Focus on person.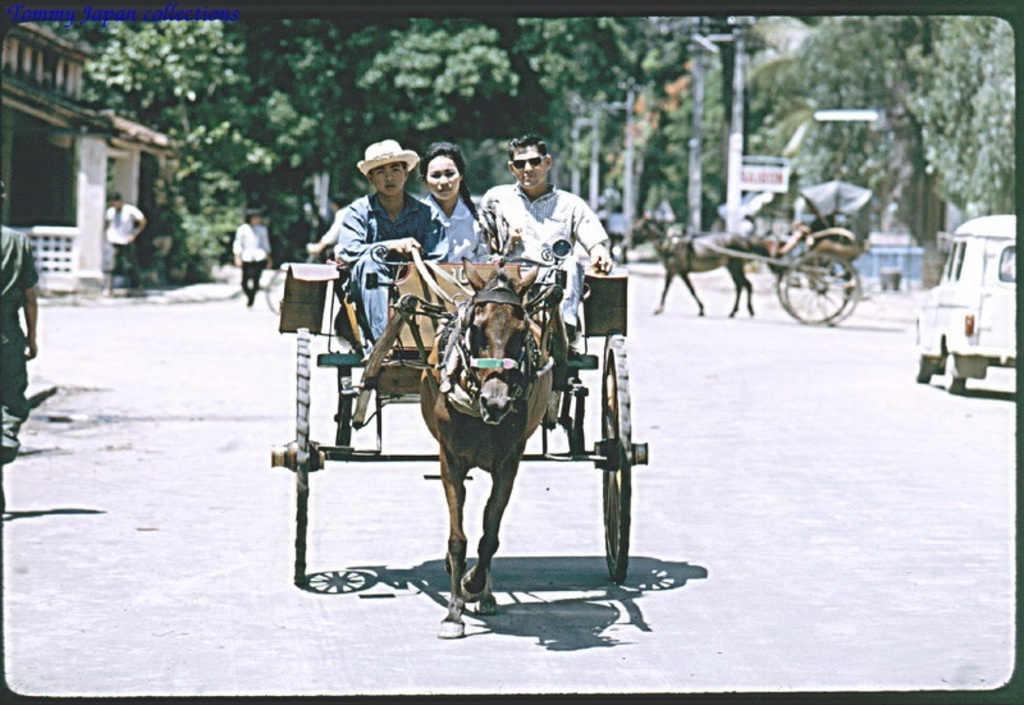
Focused at 486, 128, 623, 335.
